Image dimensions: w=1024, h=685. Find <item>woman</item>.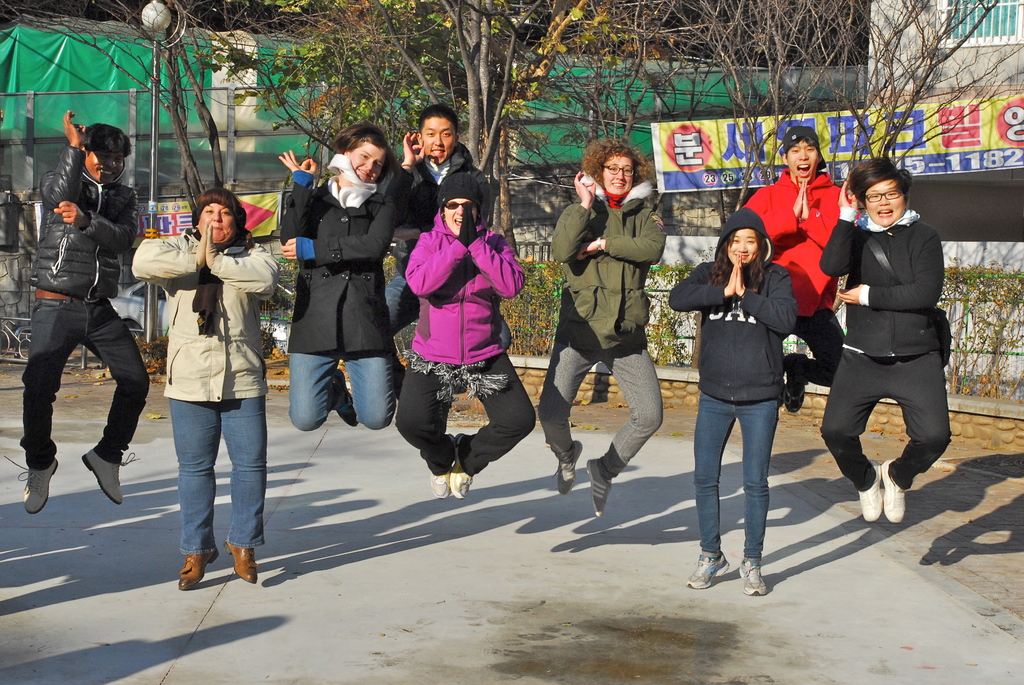
687, 197, 810, 594.
